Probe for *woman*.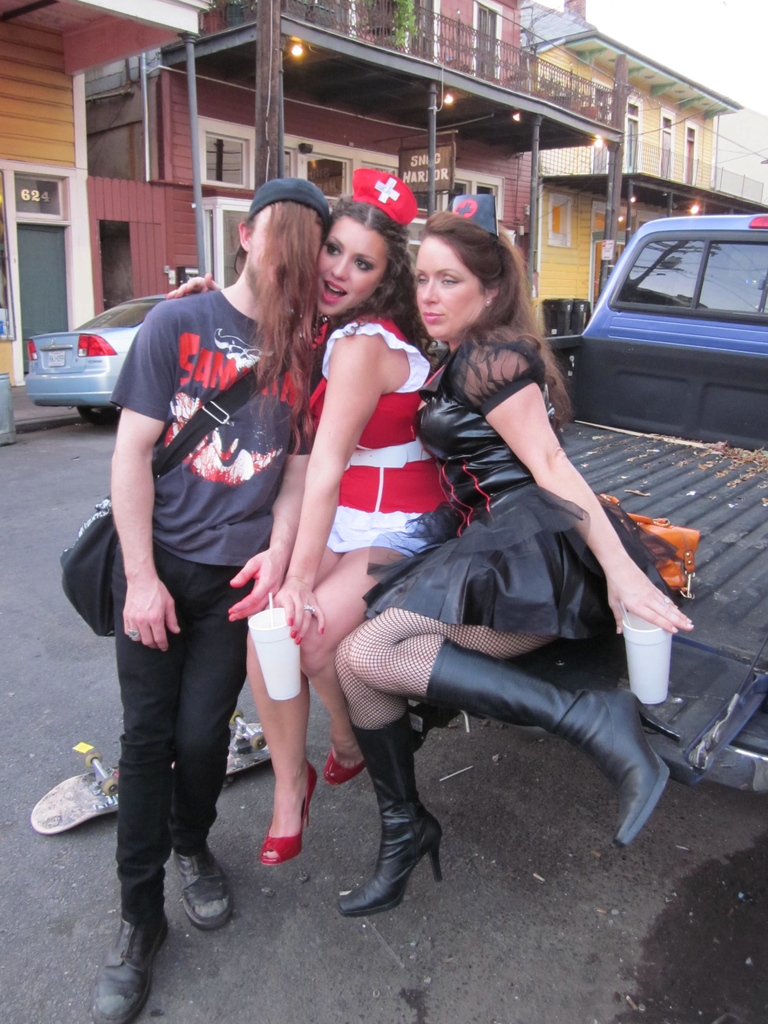
Probe result: [x1=163, y1=171, x2=476, y2=868].
